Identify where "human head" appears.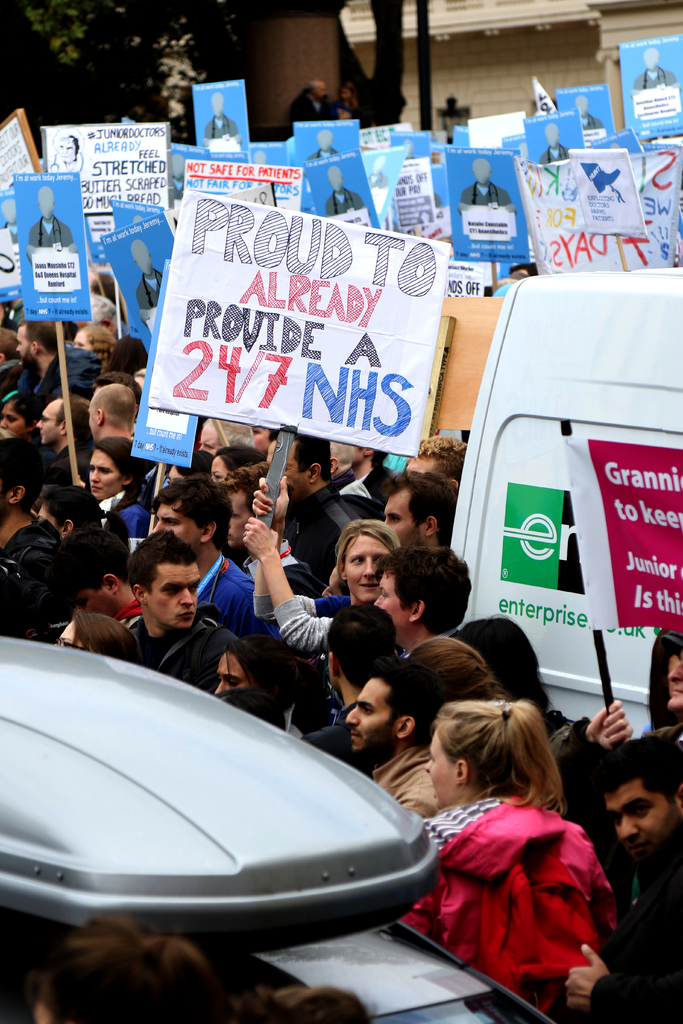
Appears at <bbox>308, 75, 327, 99</bbox>.
